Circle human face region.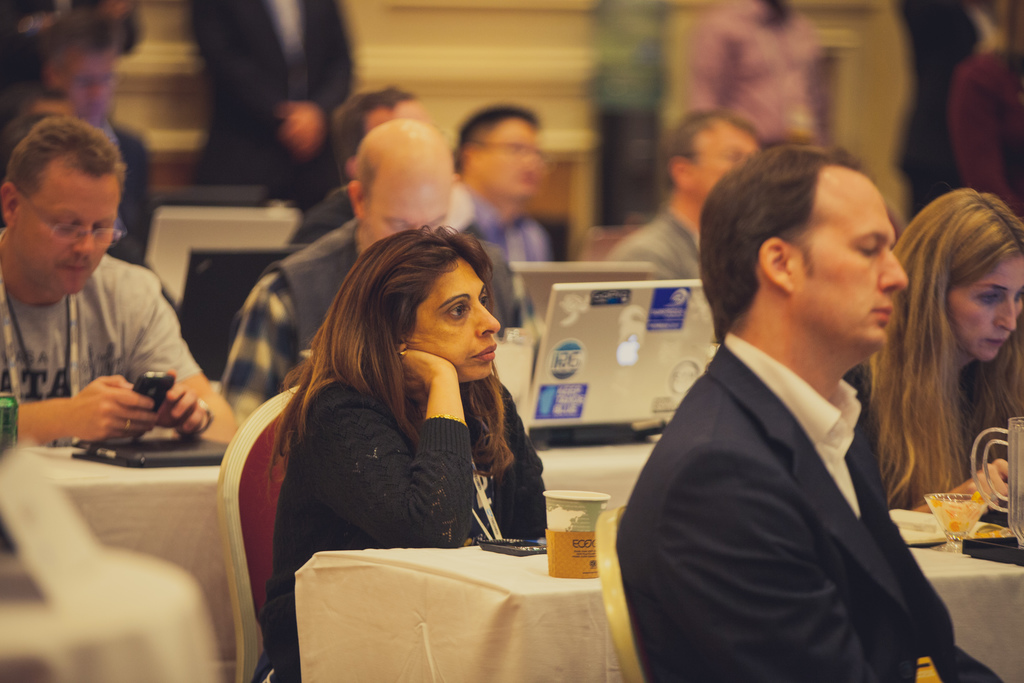
Region: <region>480, 124, 543, 201</region>.
